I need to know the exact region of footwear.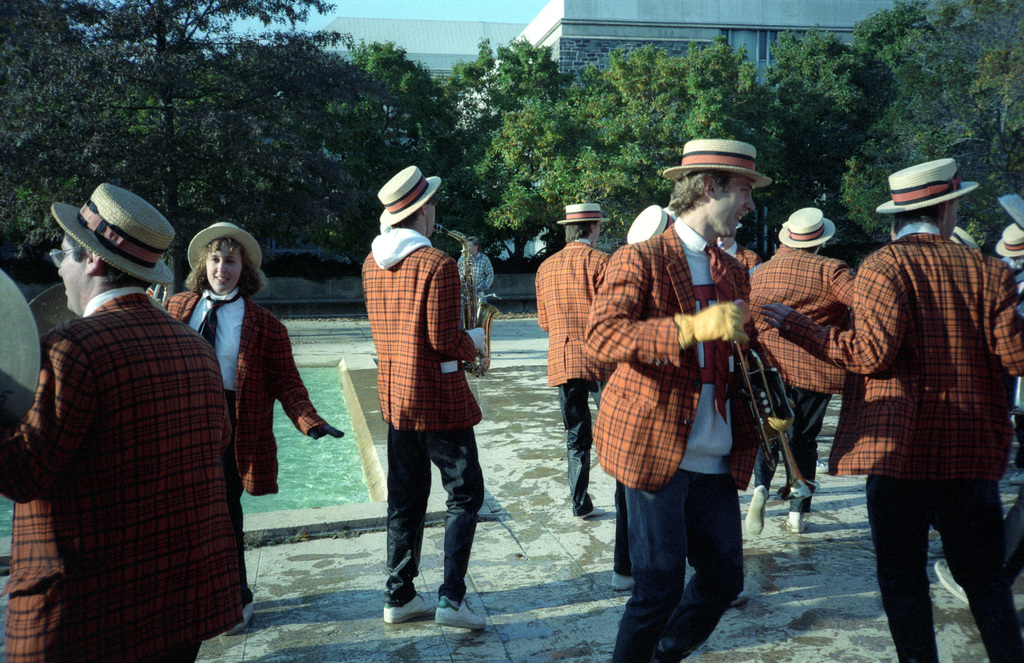
Region: bbox=(746, 480, 765, 536).
